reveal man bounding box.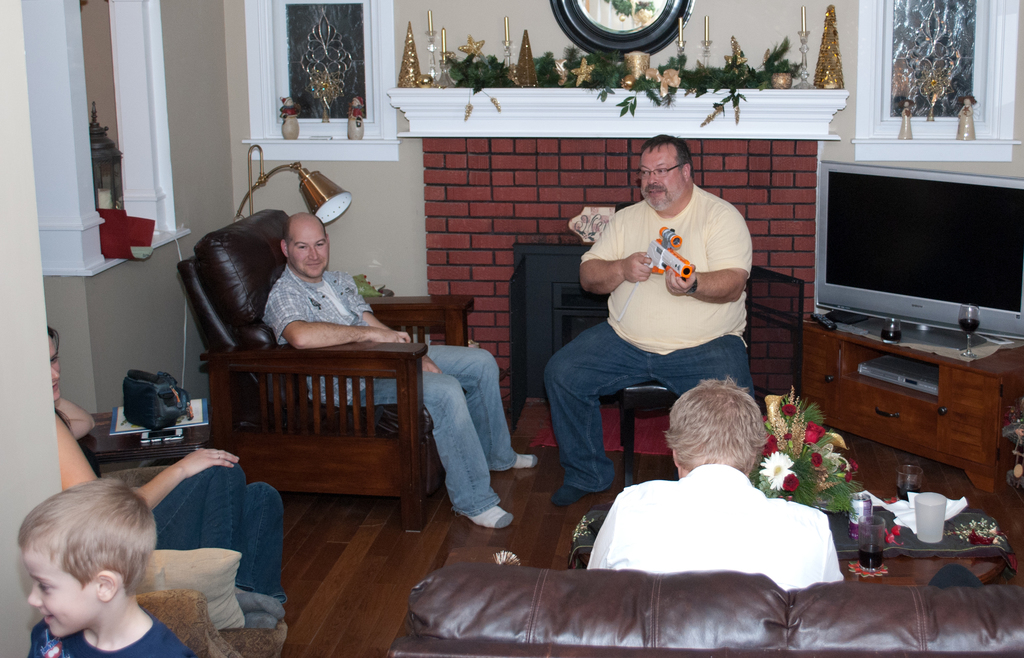
Revealed: box(591, 376, 852, 594).
